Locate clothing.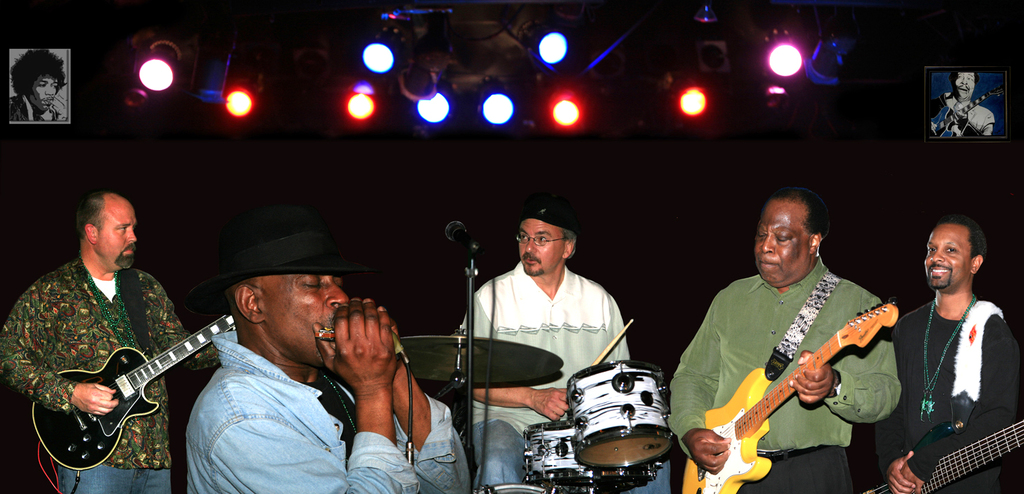
Bounding box: [x1=2, y1=93, x2=66, y2=121].
